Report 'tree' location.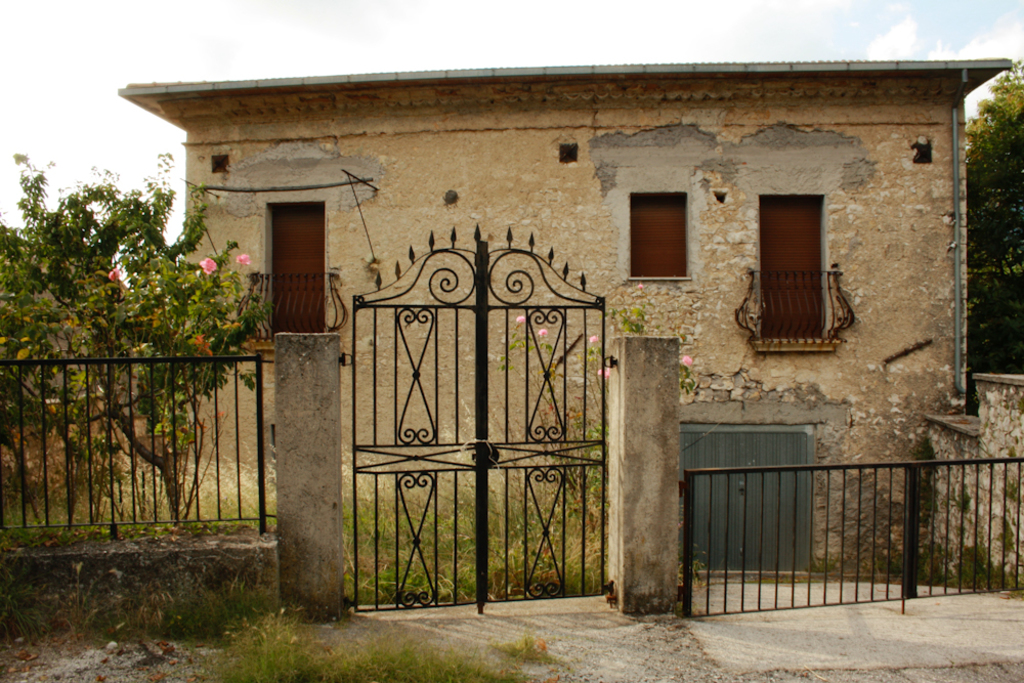
Report: <box>24,139,265,555</box>.
